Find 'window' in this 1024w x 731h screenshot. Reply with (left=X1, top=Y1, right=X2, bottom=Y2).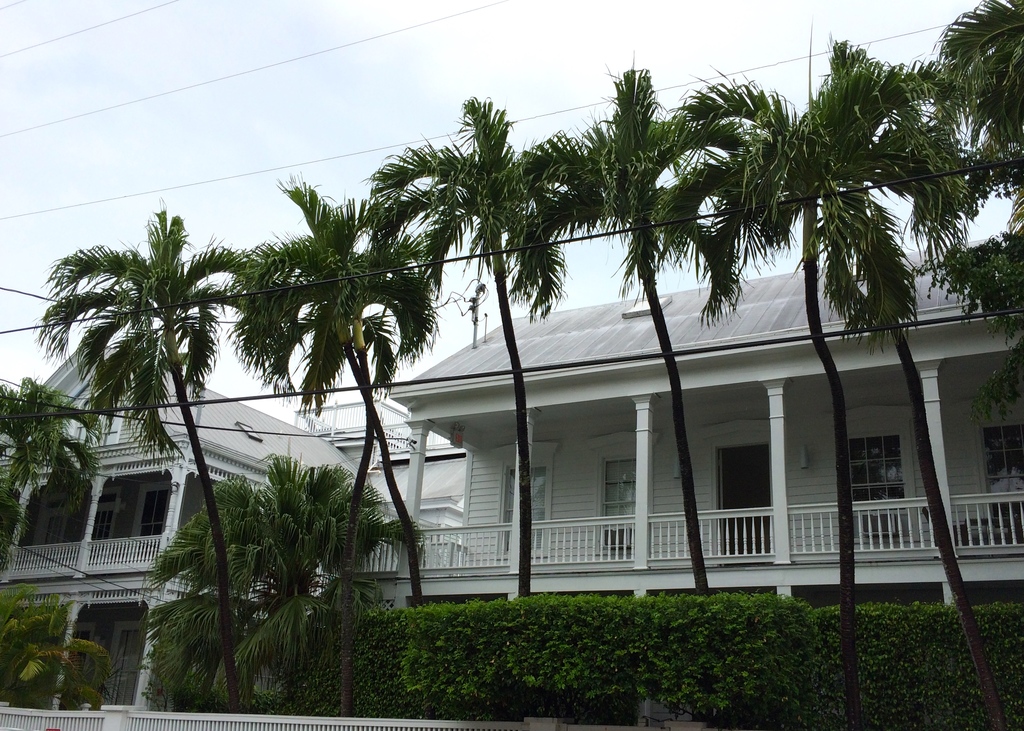
(left=42, top=492, right=76, bottom=543).
